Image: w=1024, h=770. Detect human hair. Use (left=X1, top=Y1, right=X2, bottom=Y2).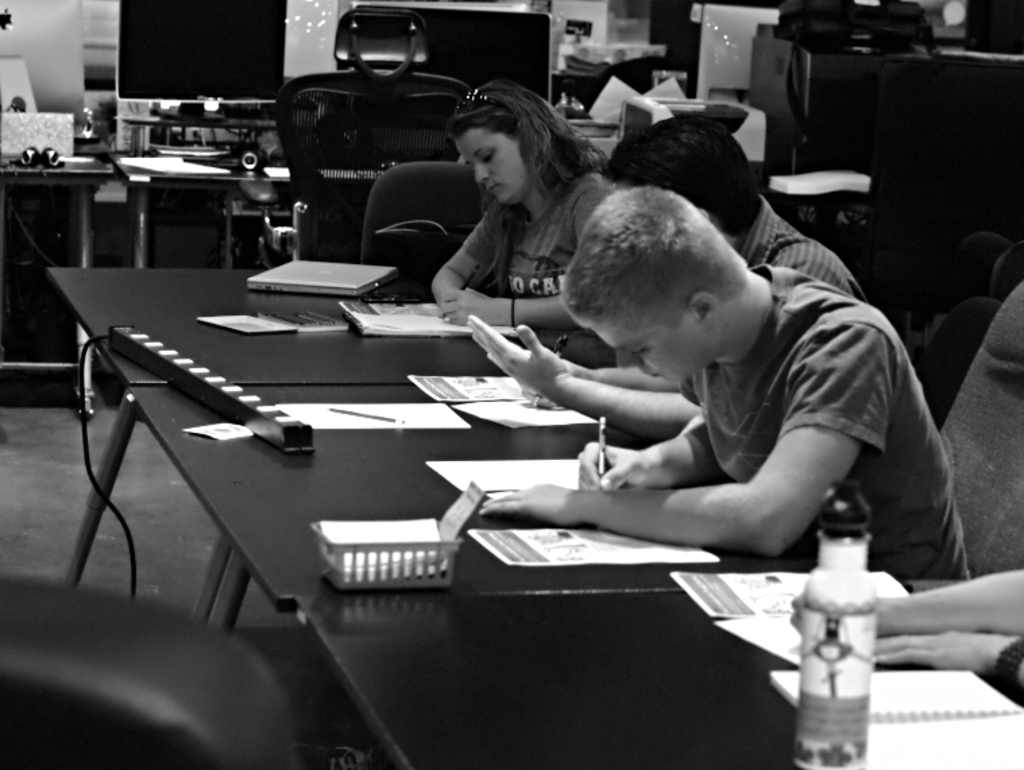
(left=575, top=165, right=757, bottom=361).
